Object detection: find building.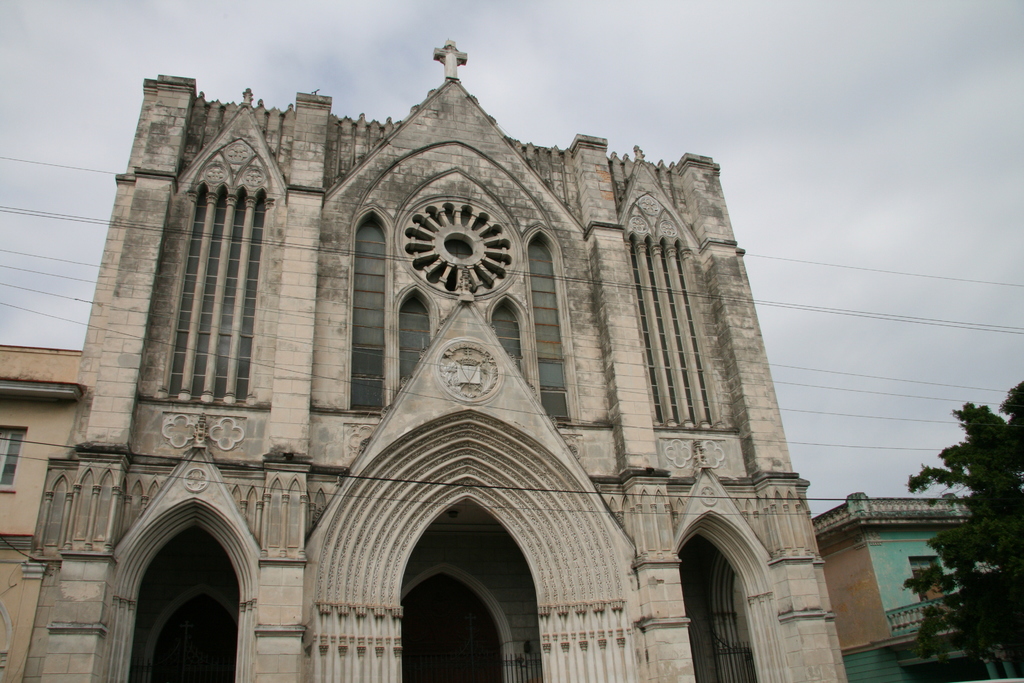
crop(808, 491, 1023, 682).
